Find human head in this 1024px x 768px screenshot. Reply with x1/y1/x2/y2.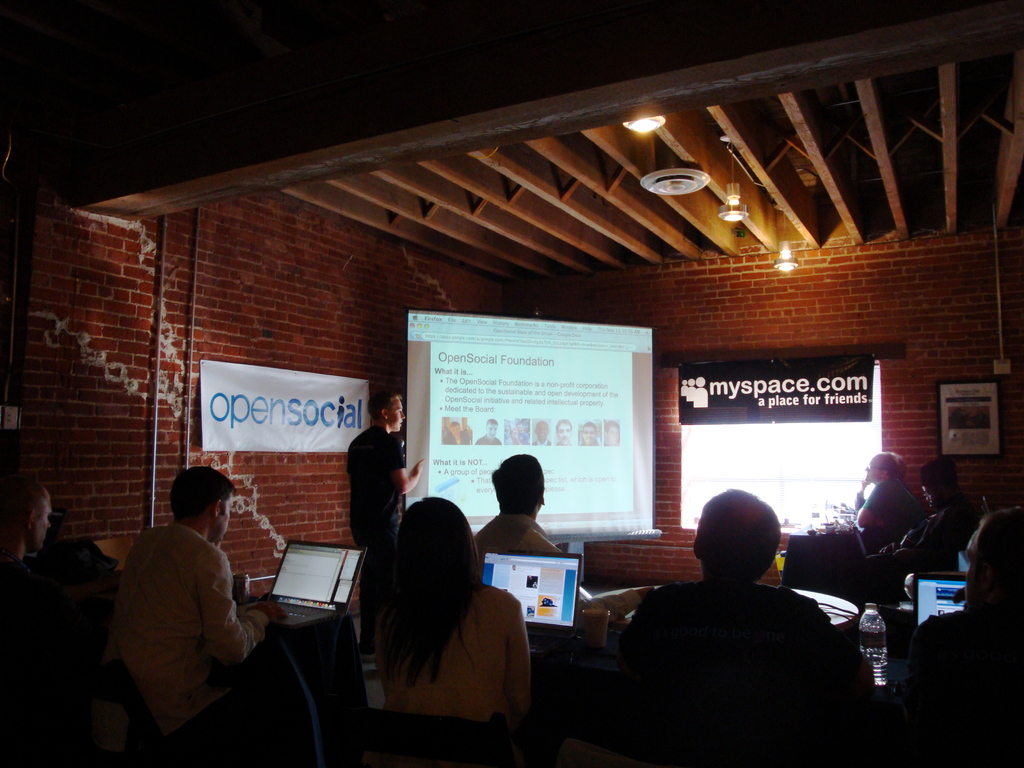
394/495/481/586.
